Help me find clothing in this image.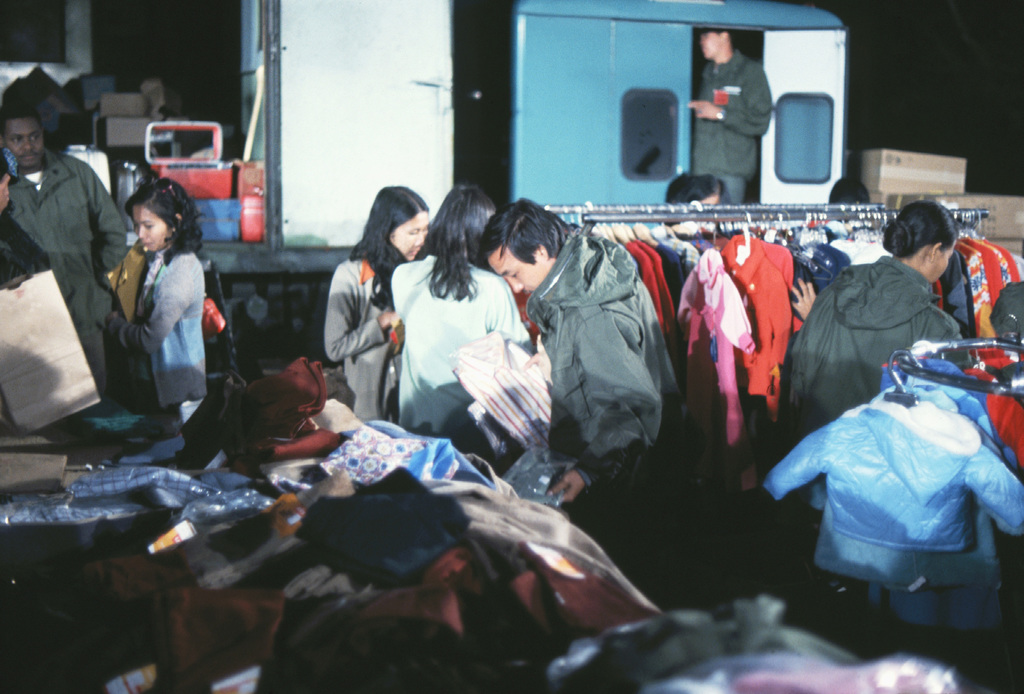
Found it: (left=673, top=254, right=755, bottom=457).
